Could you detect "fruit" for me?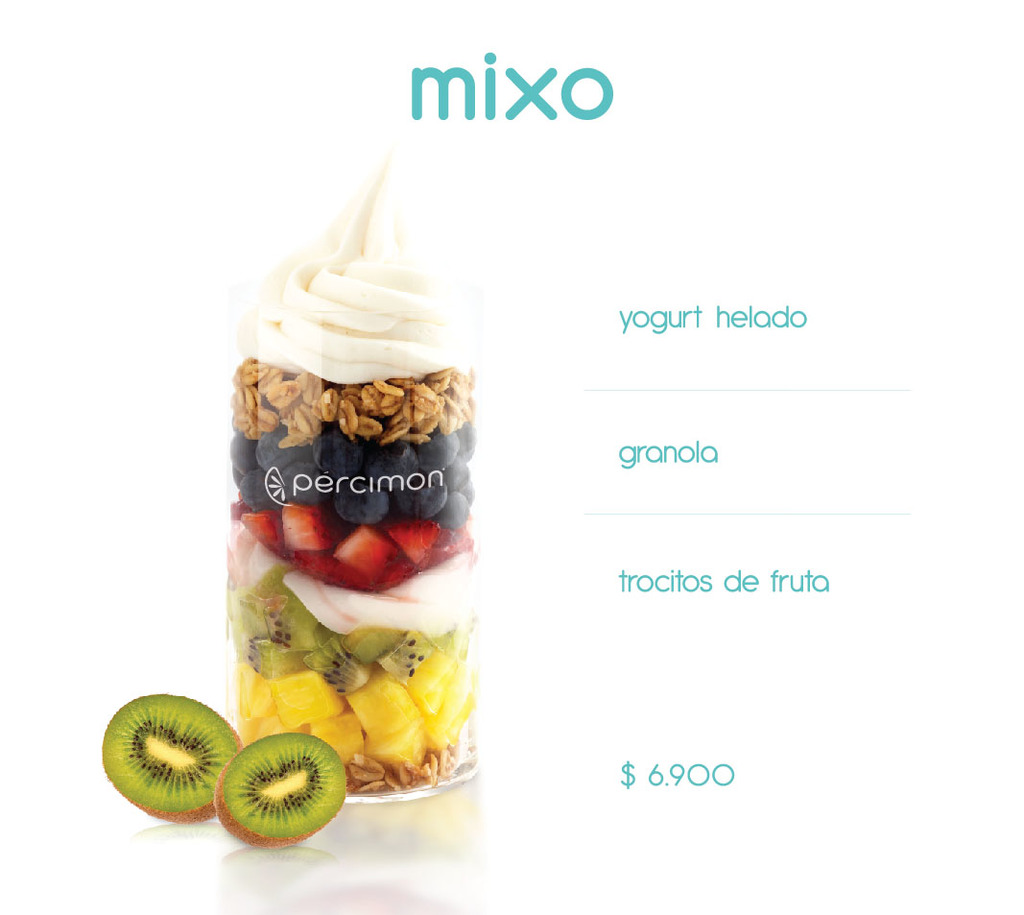
Detection result: l=105, t=720, r=248, b=819.
